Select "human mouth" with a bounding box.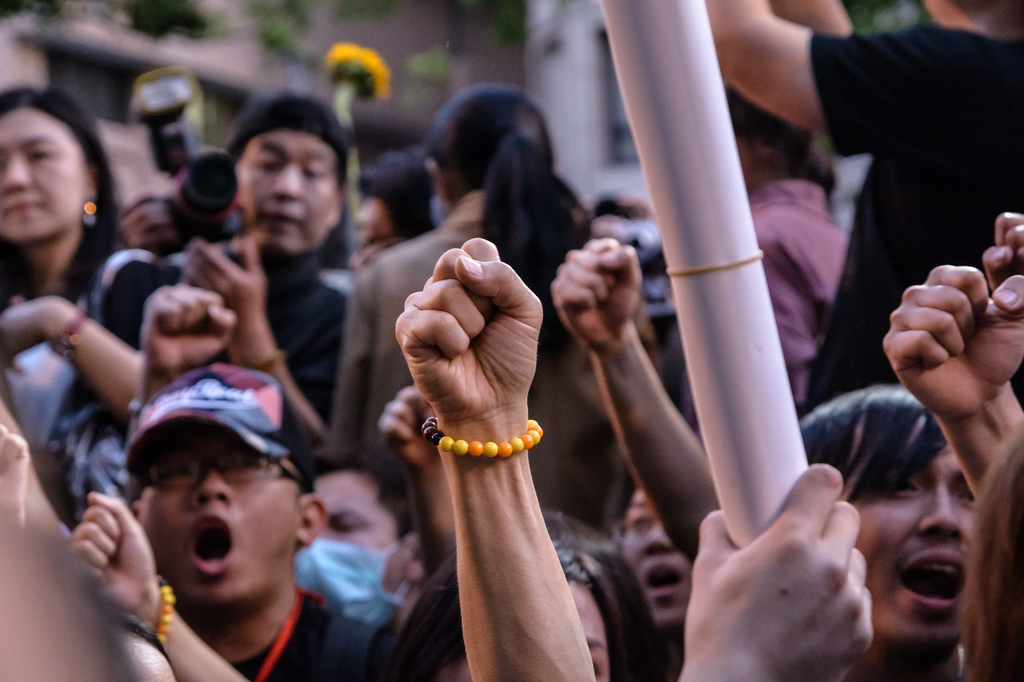
bbox=[896, 549, 965, 608].
